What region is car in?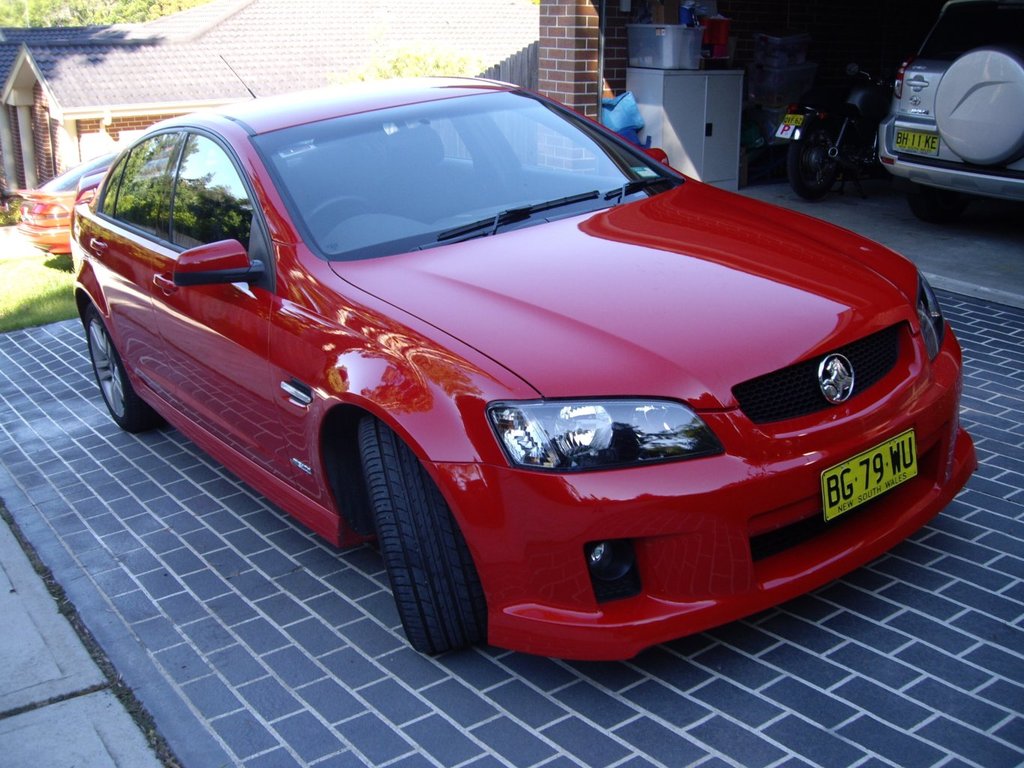
l=870, t=0, r=1023, b=211.
